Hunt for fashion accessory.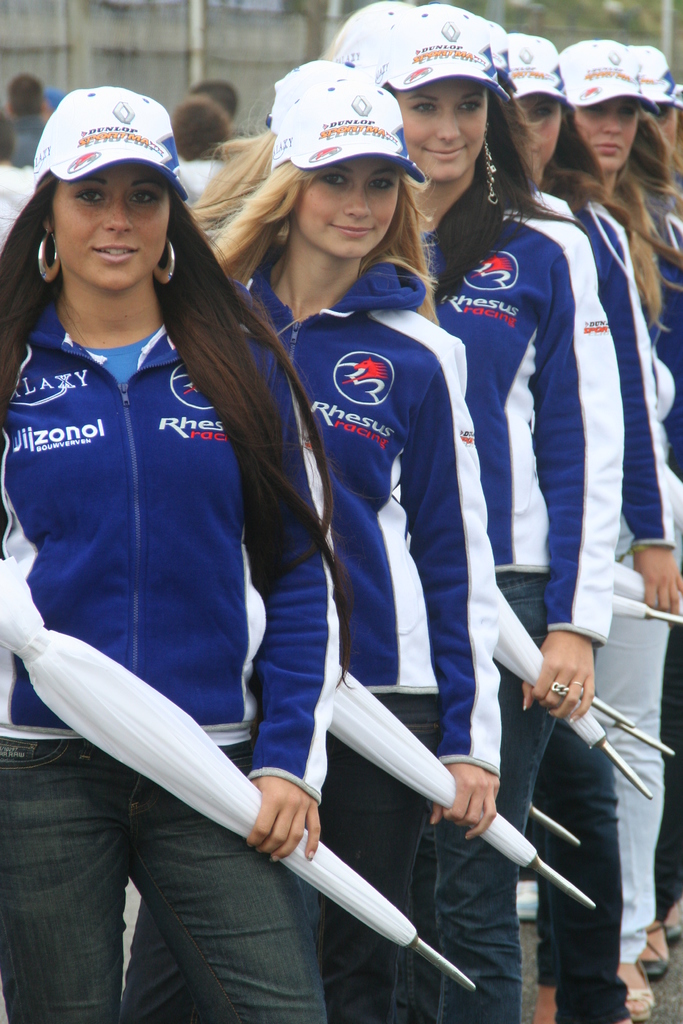
Hunted down at (left=29, top=84, right=187, bottom=204).
